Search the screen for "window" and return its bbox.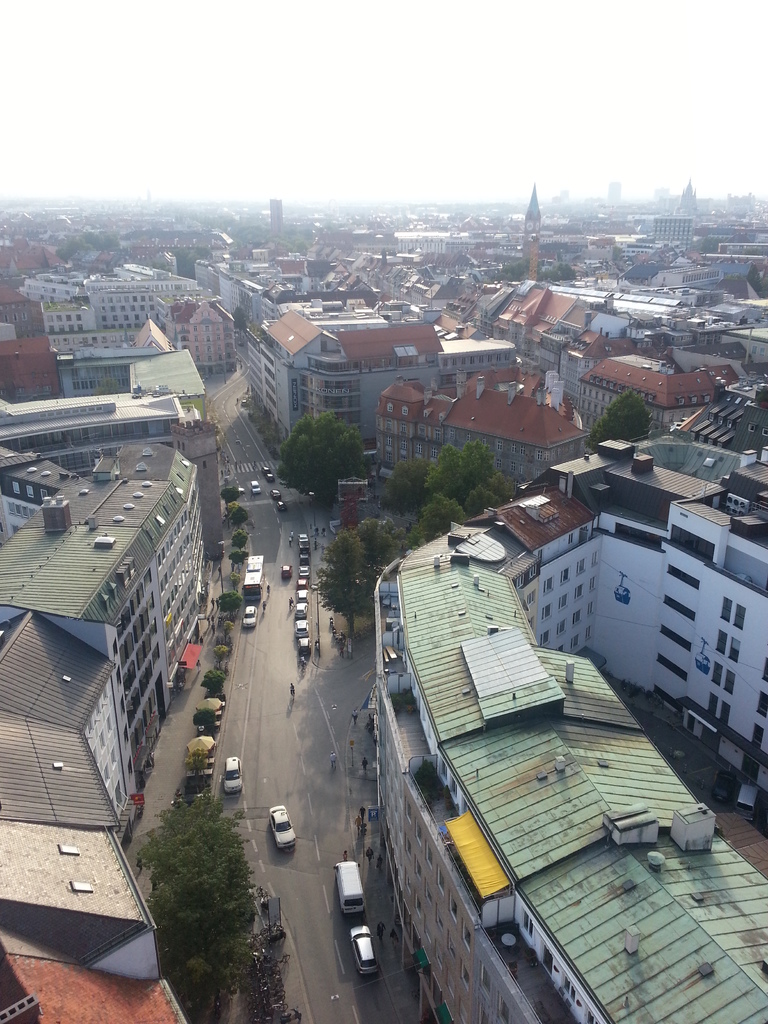
Found: box=[61, 369, 118, 376].
